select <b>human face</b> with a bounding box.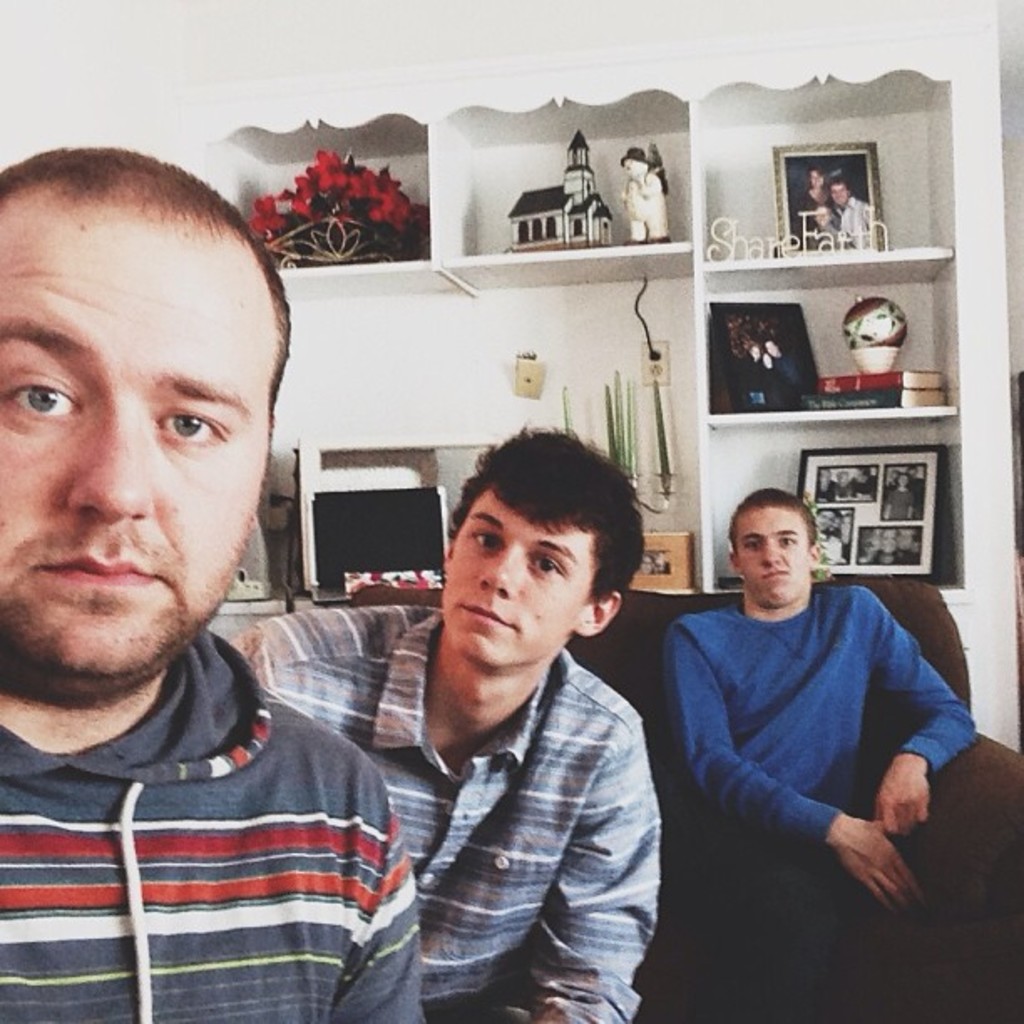
crop(817, 467, 832, 494).
